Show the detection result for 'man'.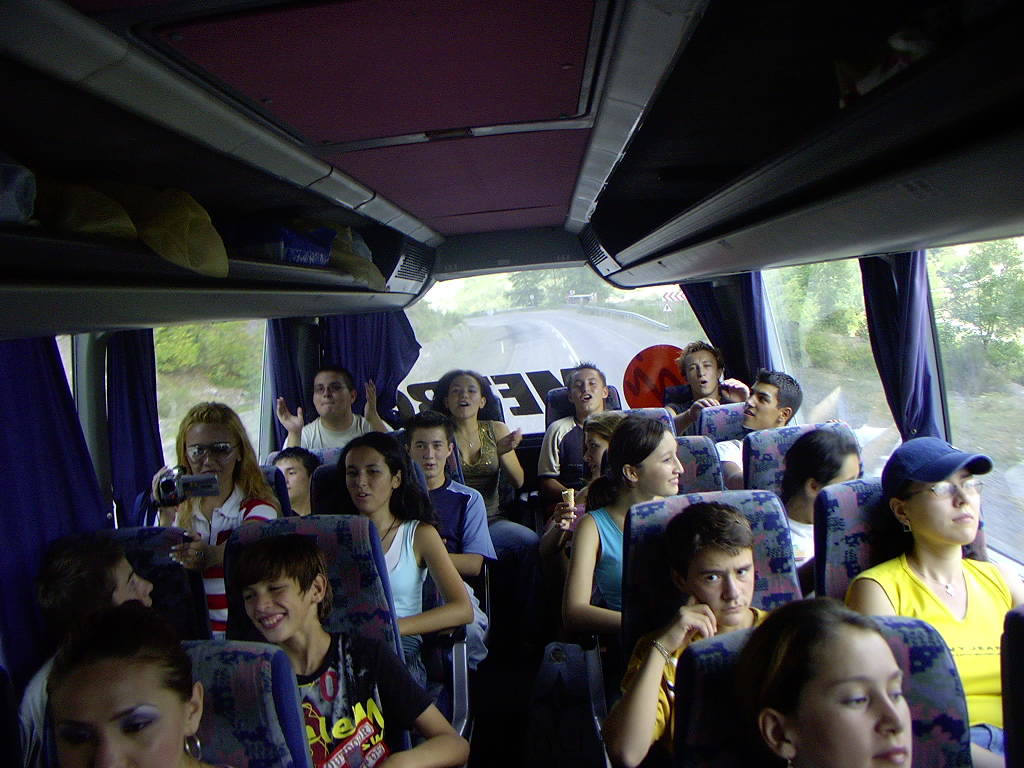
locate(663, 340, 750, 436).
